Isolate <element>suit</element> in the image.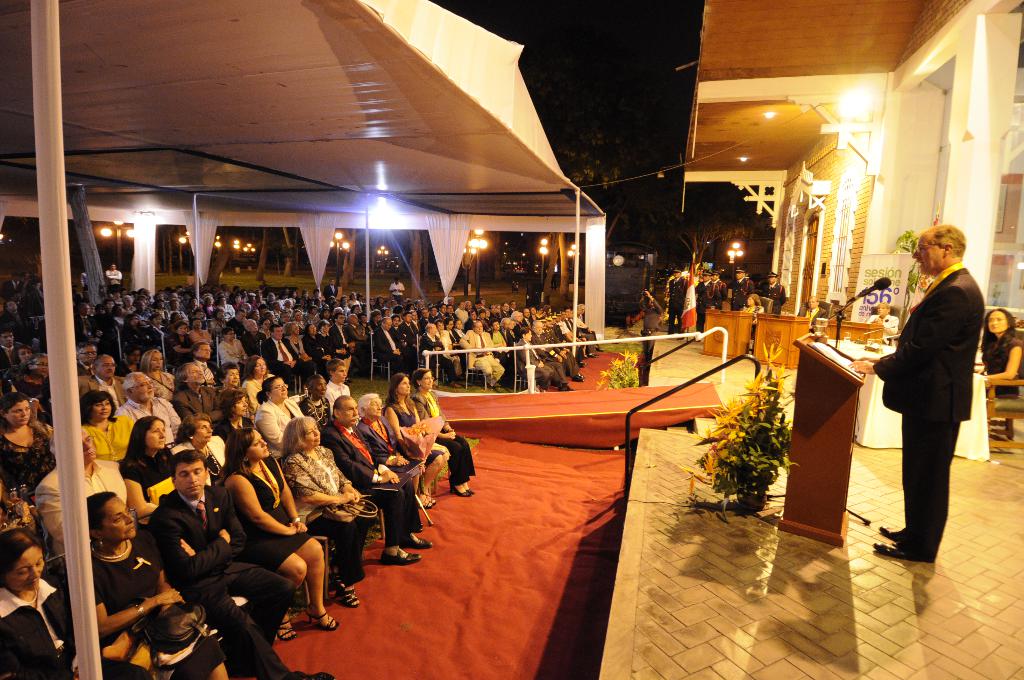
Isolated region: [531,330,570,384].
